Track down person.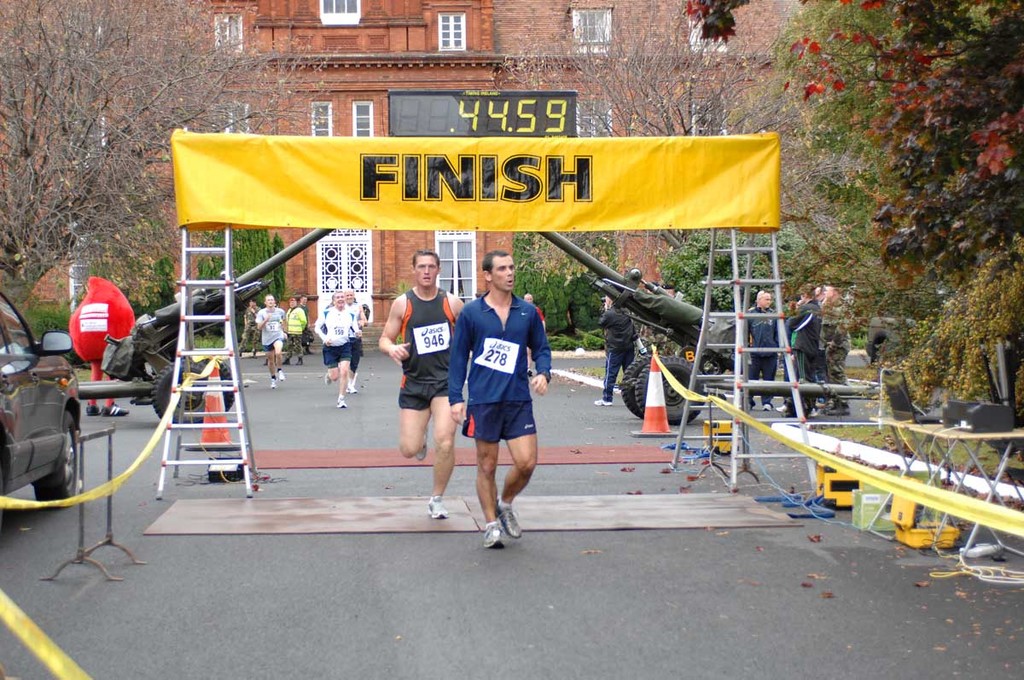
Tracked to l=742, t=288, r=783, b=410.
